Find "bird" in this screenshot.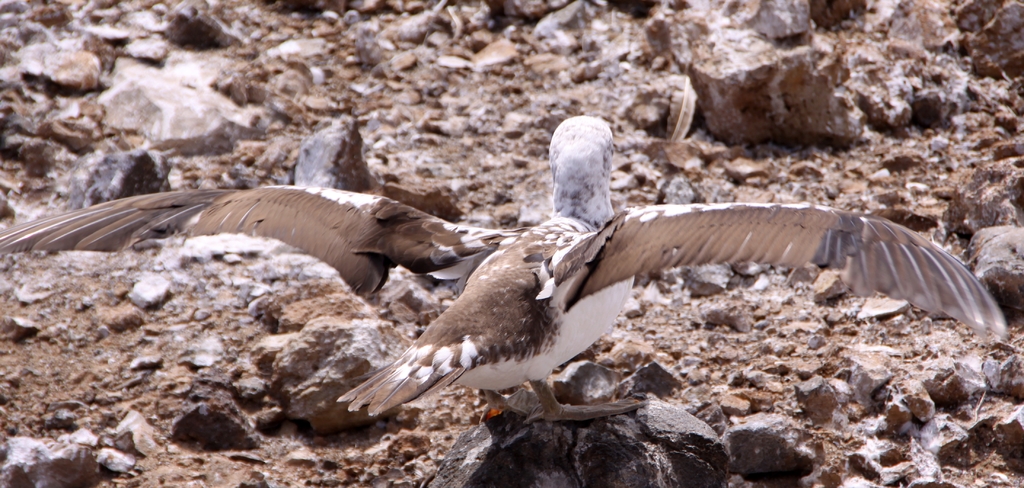
The bounding box for "bird" is bbox(4, 108, 1019, 436).
